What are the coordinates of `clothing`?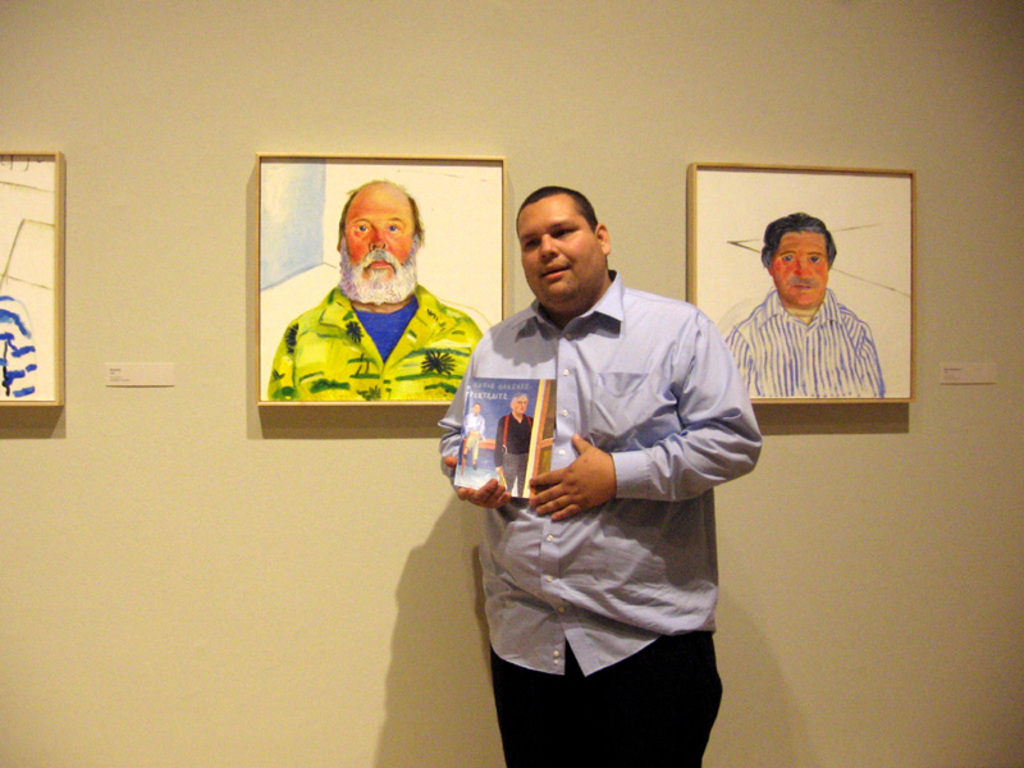
<bbox>467, 193, 756, 746</bbox>.
